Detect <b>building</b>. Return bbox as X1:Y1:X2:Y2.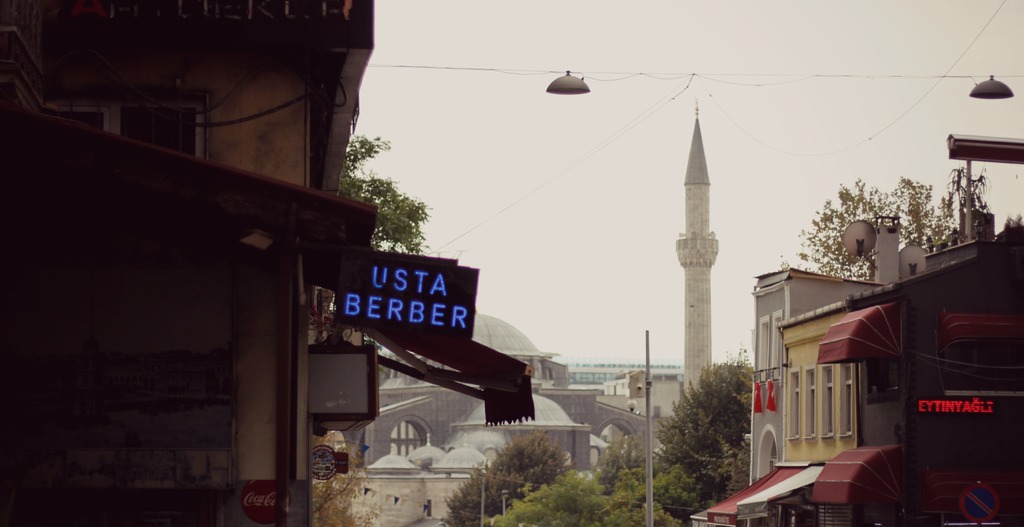
598:366:683:425.
